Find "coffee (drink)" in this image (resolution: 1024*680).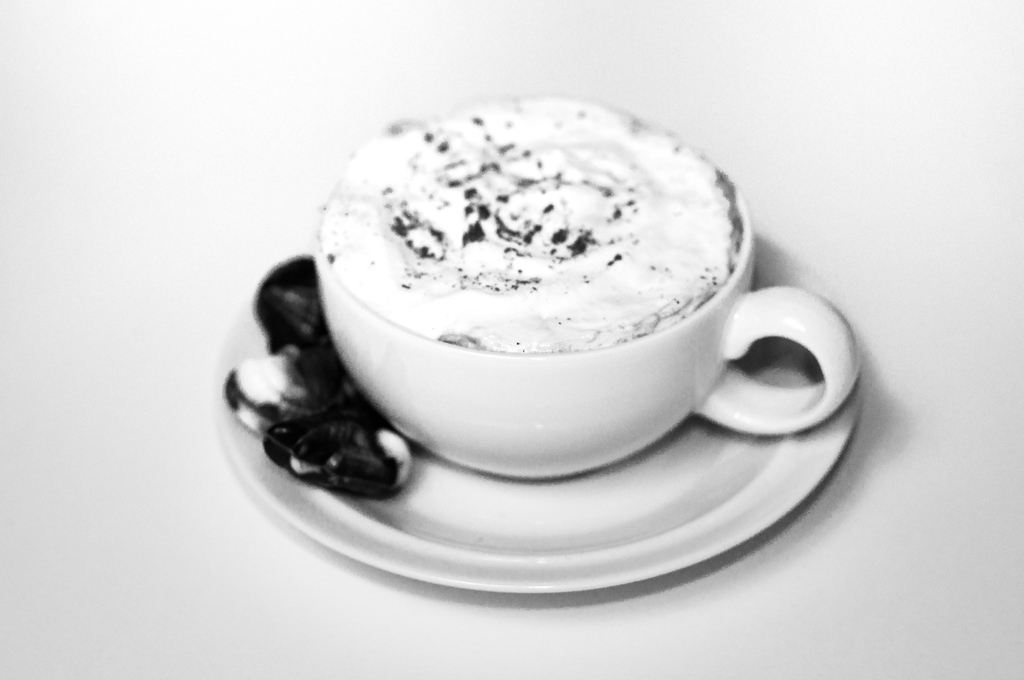
320,93,748,348.
